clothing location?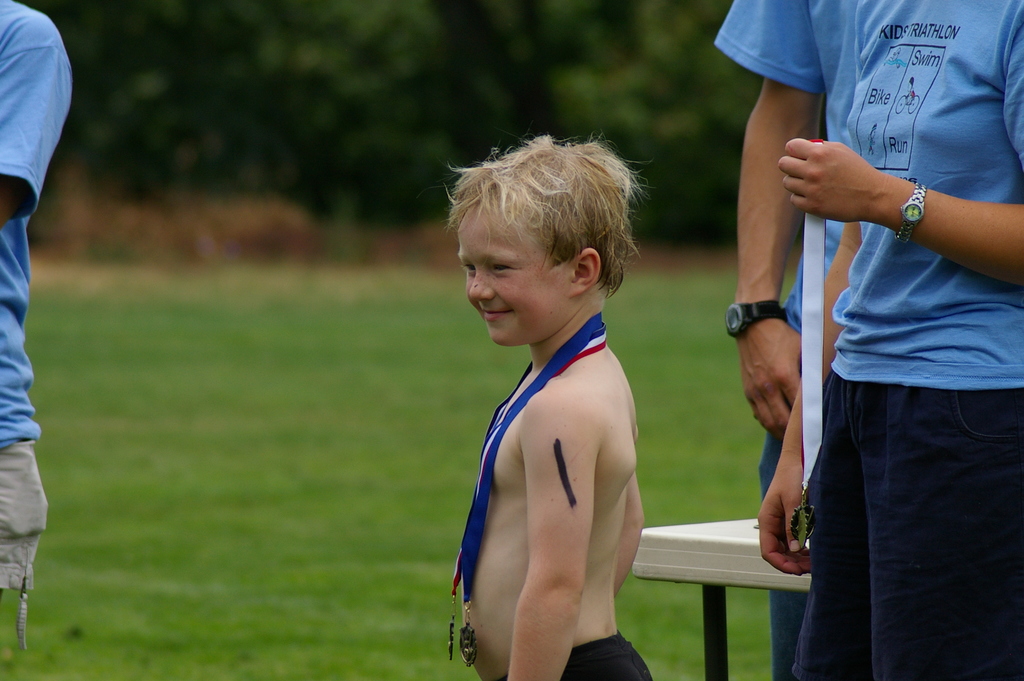
detection(713, 0, 1023, 391)
